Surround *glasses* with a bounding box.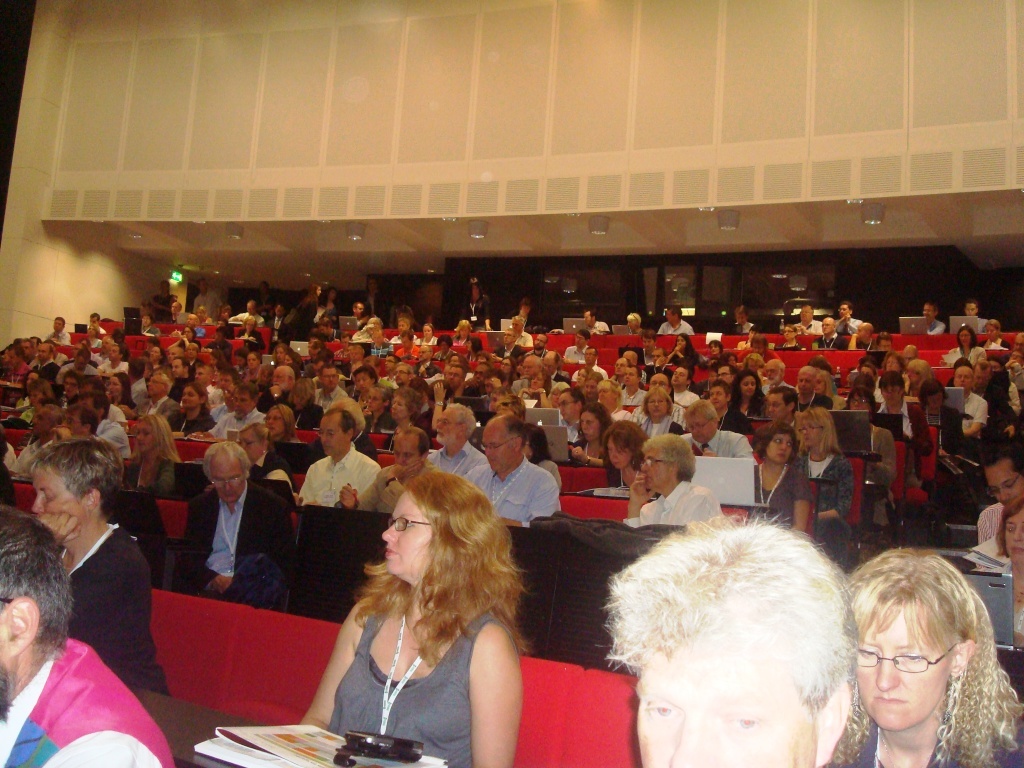
pyautogui.locateOnScreen(851, 641, 967, 672).
